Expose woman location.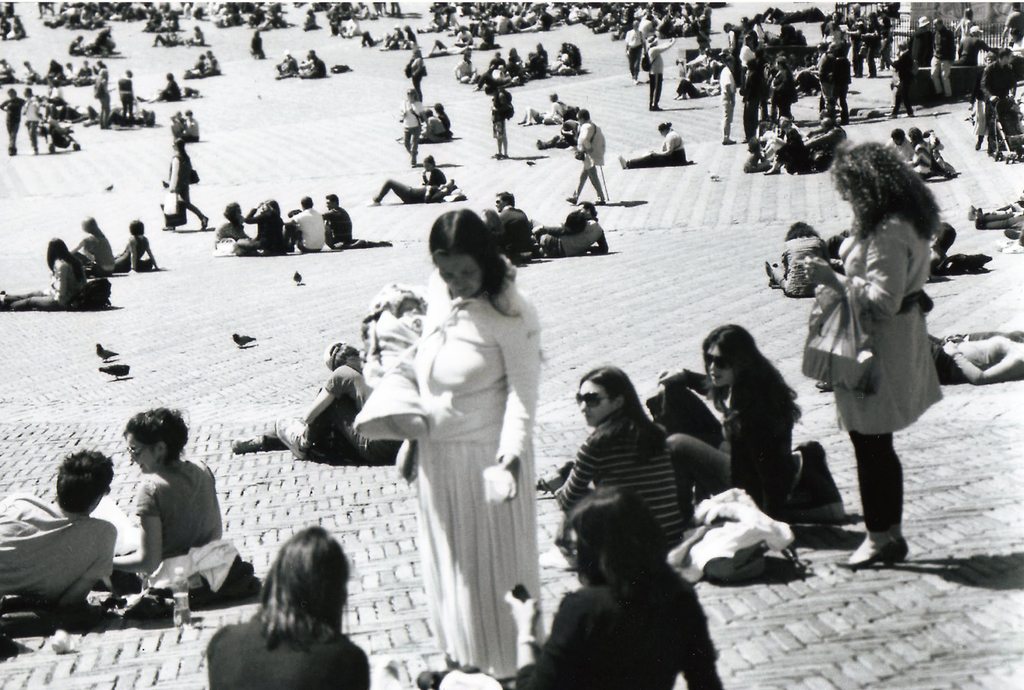
Exposed at [left=532, top=365, right=714, bottom=548].
